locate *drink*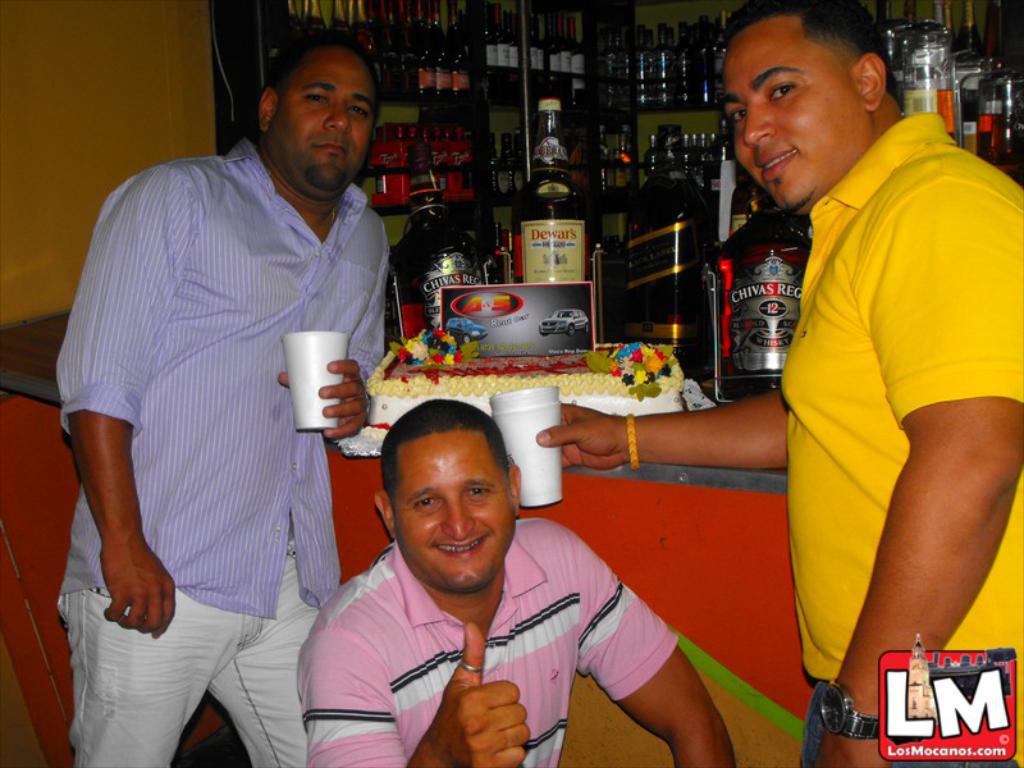
select_region(511, 101, 589, 280)
